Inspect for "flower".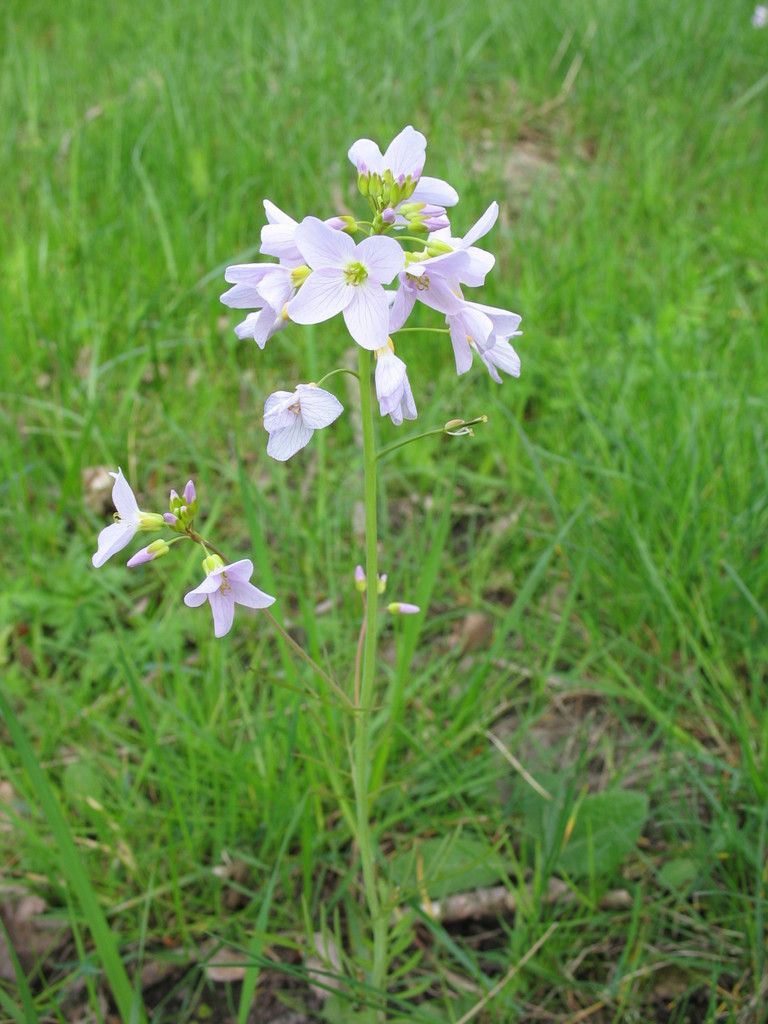
Inspection: (x1=436, y1=202, x2=501, y2=288).
